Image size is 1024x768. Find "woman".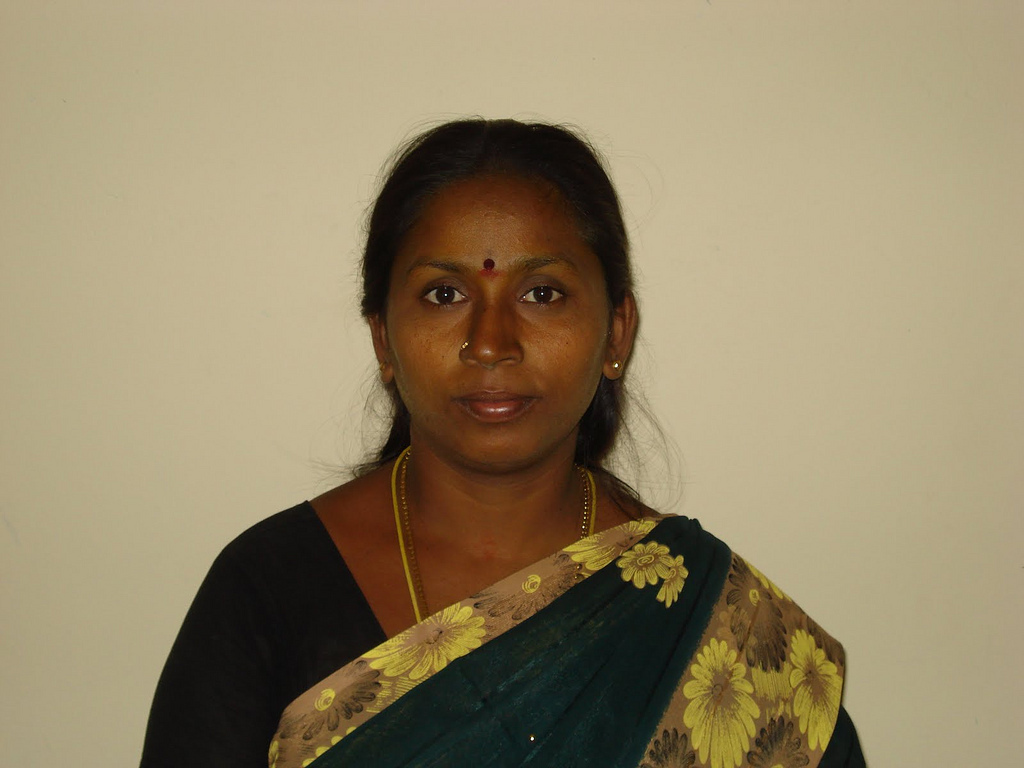
bbox(138, 115, 866, 767).
